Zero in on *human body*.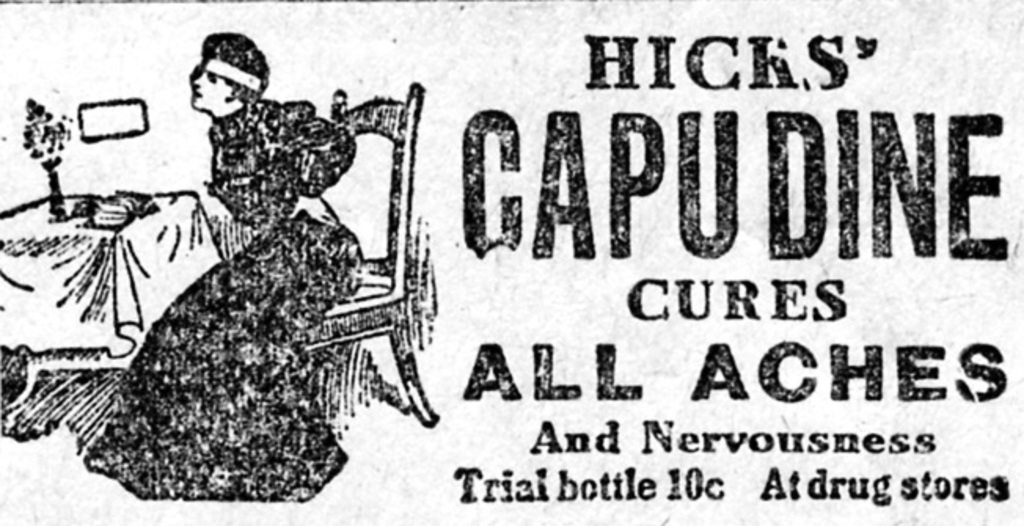
Zeroed in: (61, 39, 388, 484).
